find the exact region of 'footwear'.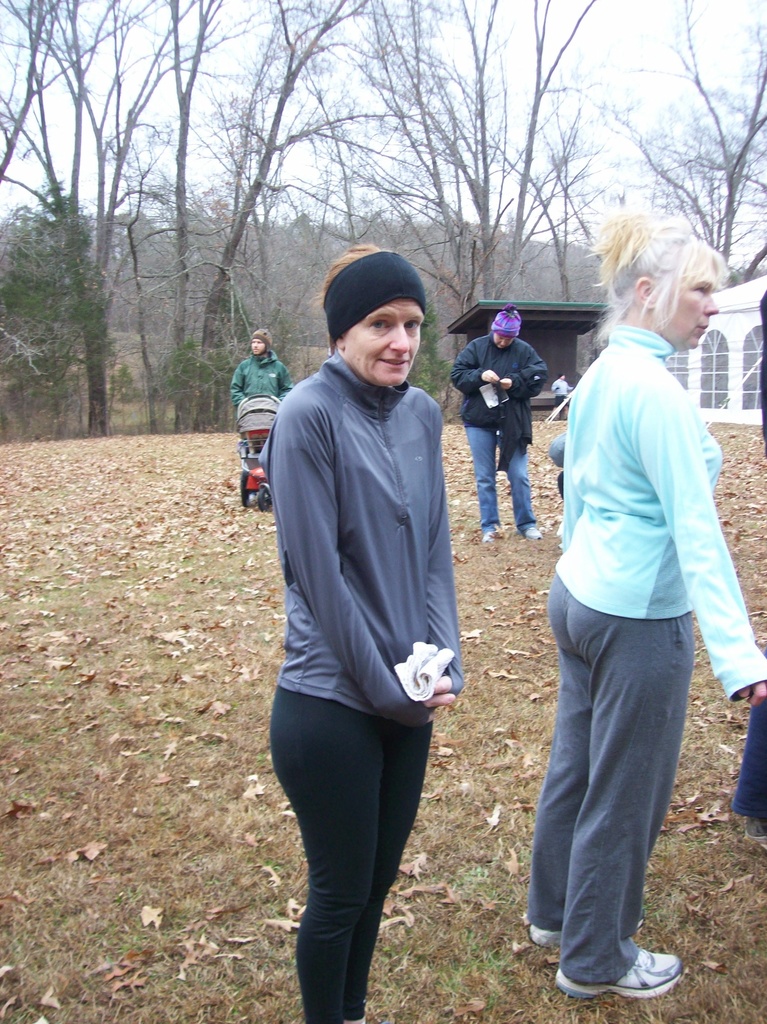
Exact region: box=[481, 529, 491, 541].
